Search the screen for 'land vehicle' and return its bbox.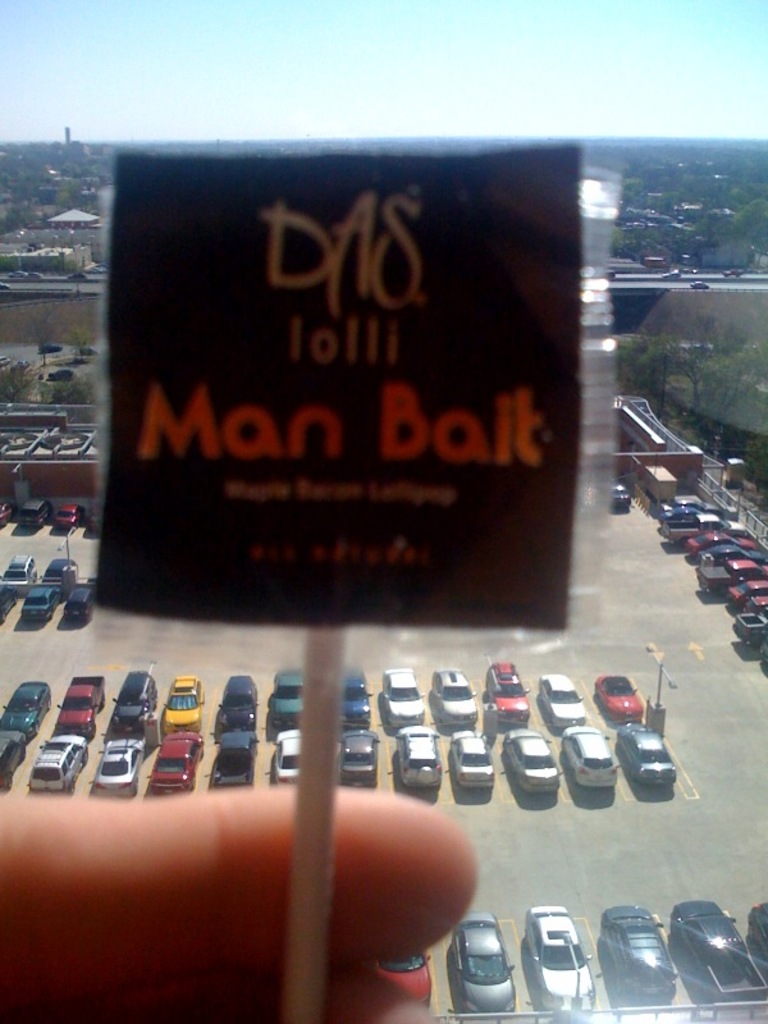
Found: 143:728:206:795.
